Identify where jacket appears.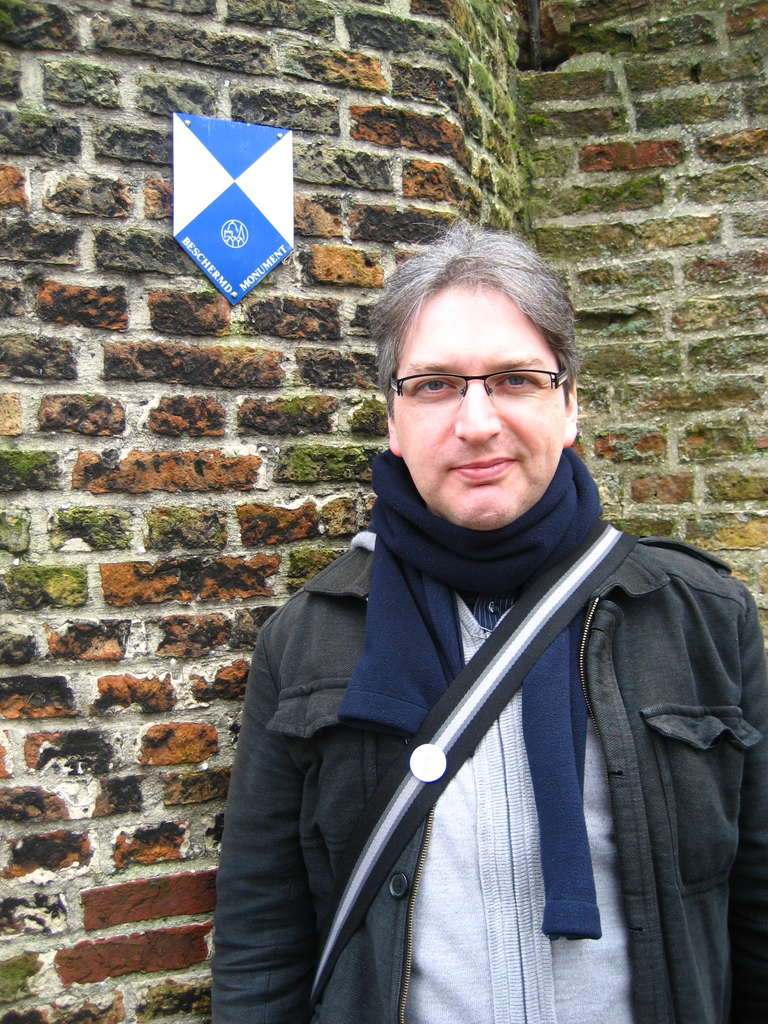
Appears at Rect(207, 536, 767, 1023).
